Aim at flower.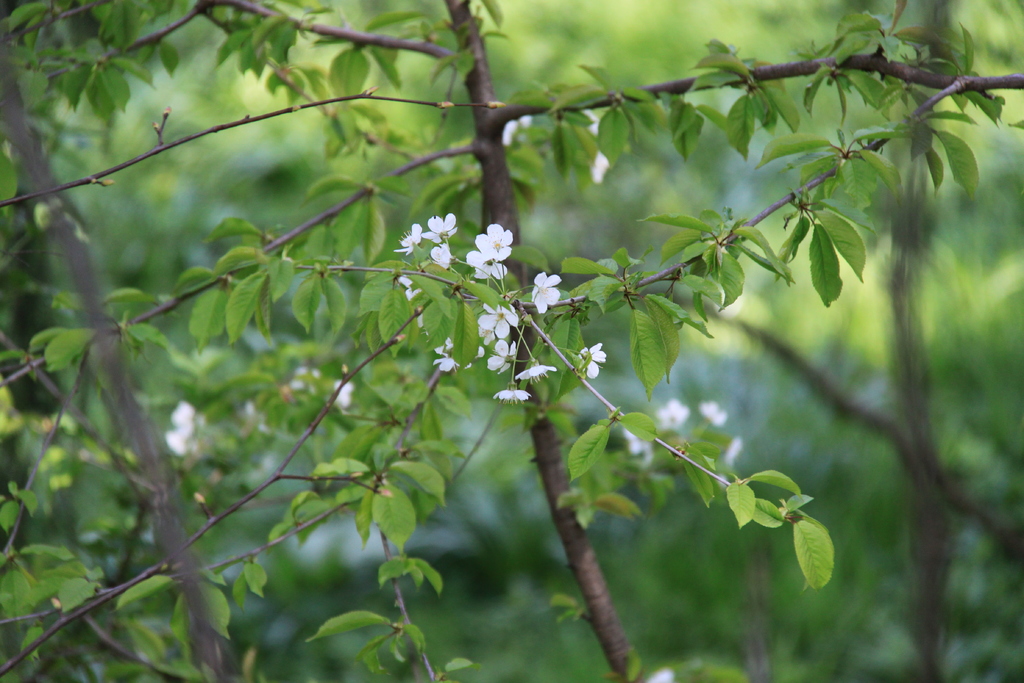
Aimed at locate(521, 113, 531, 129).
